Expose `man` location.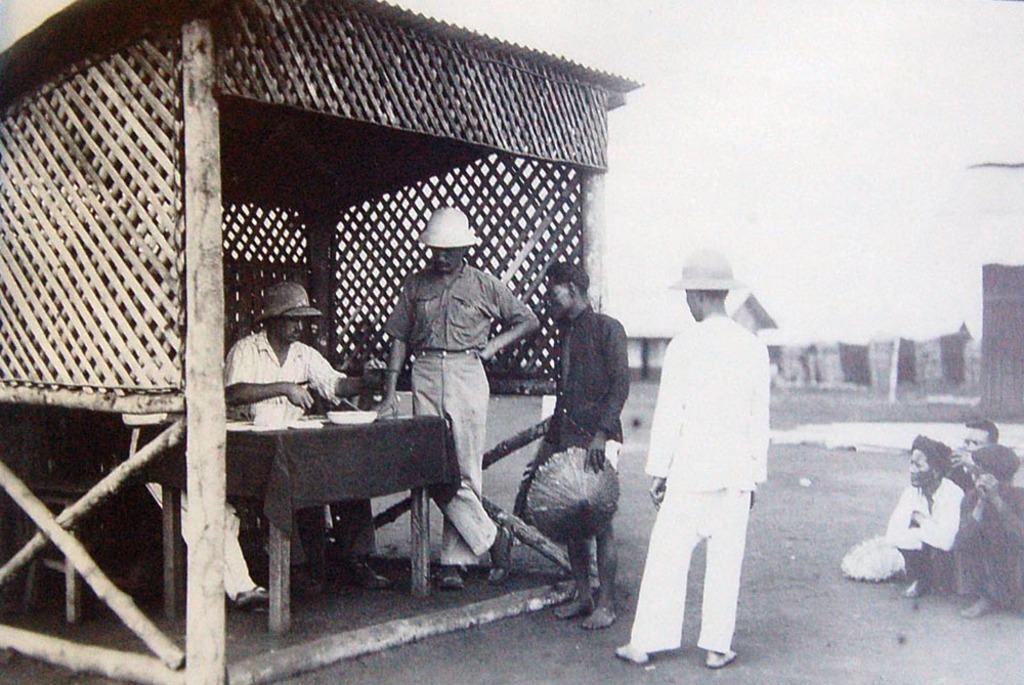
Exposed at box=[890, 441, 967, 599].
